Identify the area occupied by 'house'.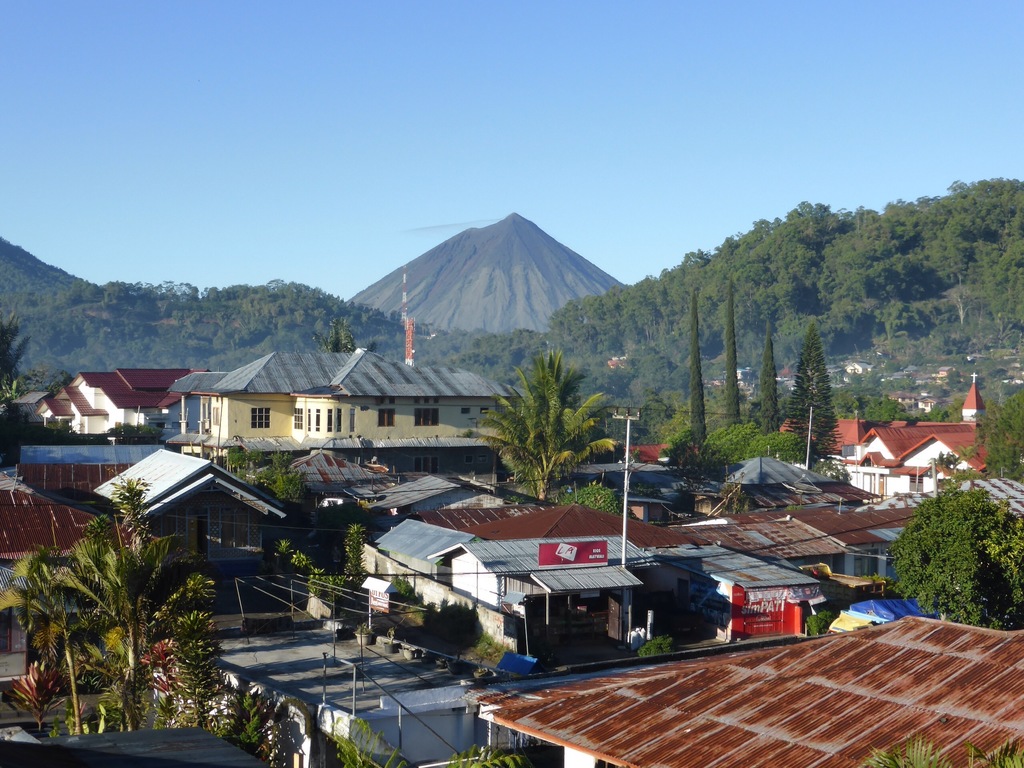
Area: (998,346,1023,389).
